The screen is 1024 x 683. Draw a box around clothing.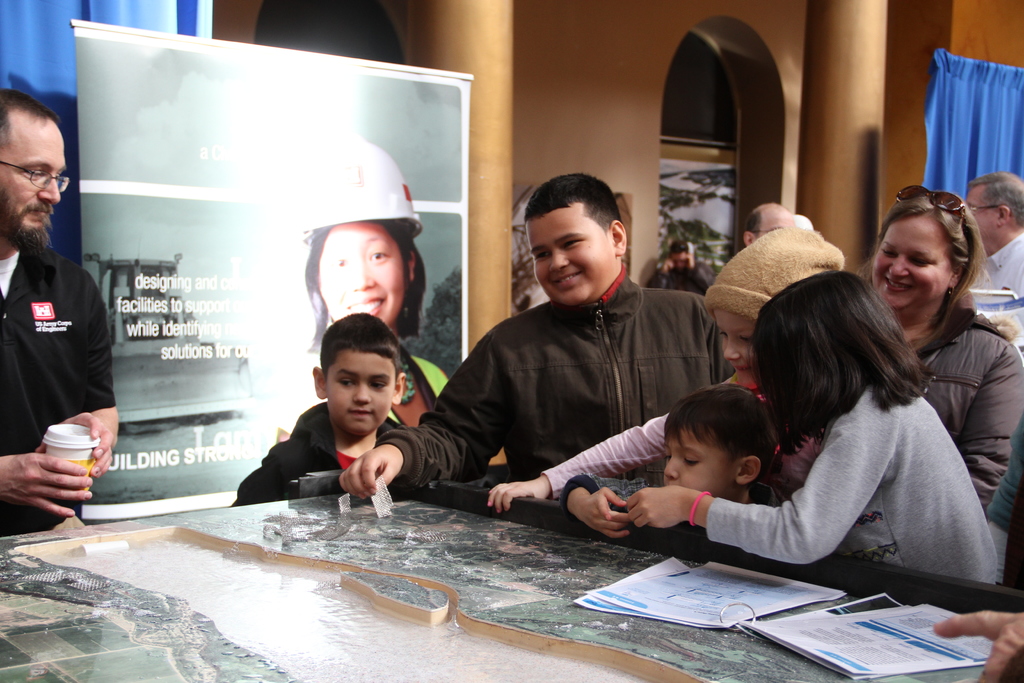
[276, 351, 444, 435].
